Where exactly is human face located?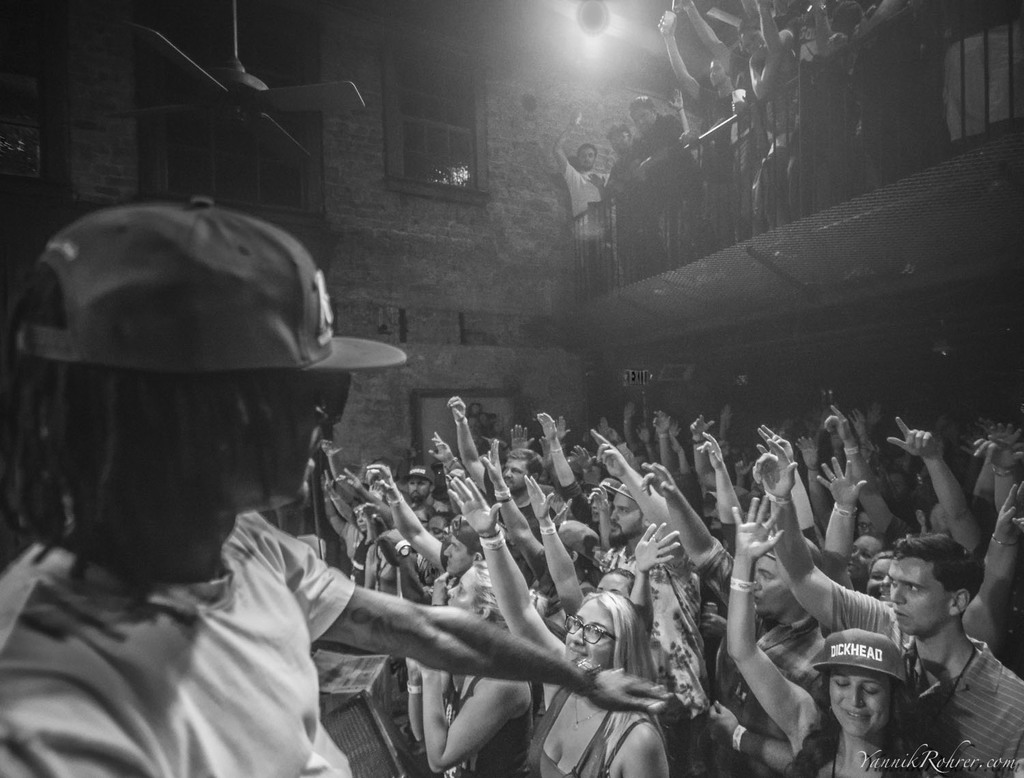
Its bounding box is pyautogui.locateOnScreen(408, 474, 432, 504).
